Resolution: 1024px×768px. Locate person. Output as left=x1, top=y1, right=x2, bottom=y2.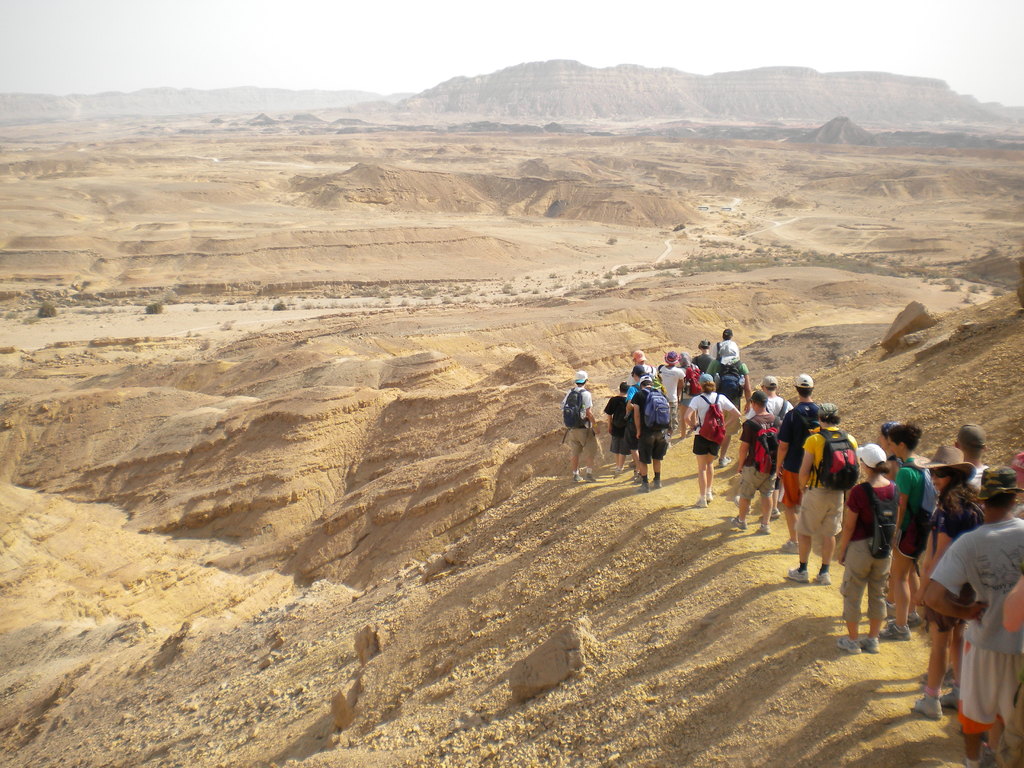
left=639, top=375, right=672, bottom=490.
